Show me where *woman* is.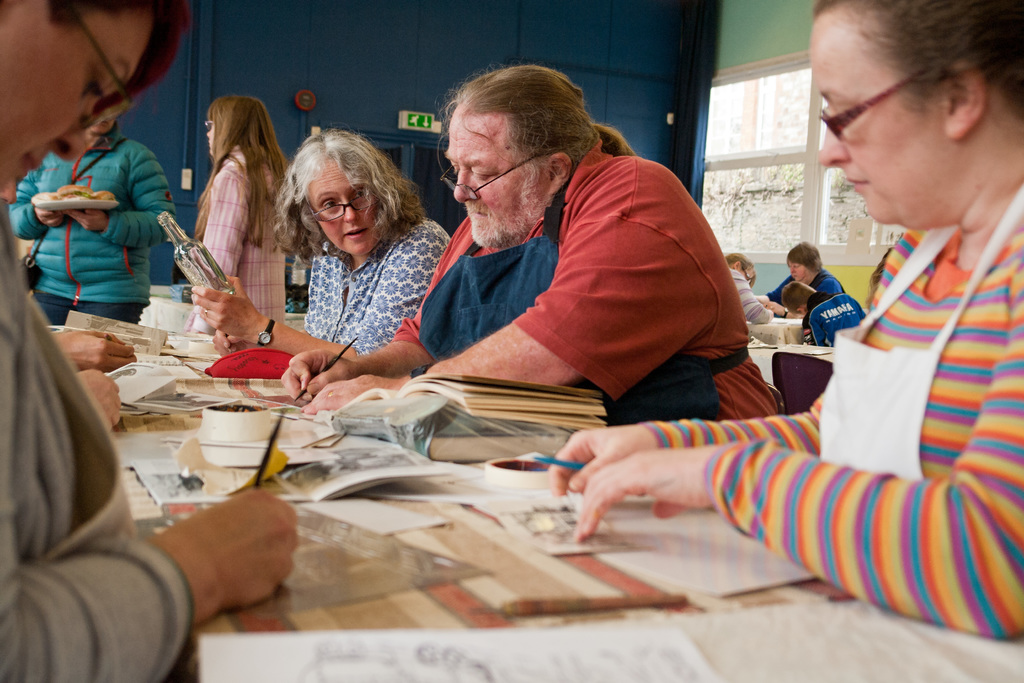
*woman* is at detection(246, 118, 445, 374).
